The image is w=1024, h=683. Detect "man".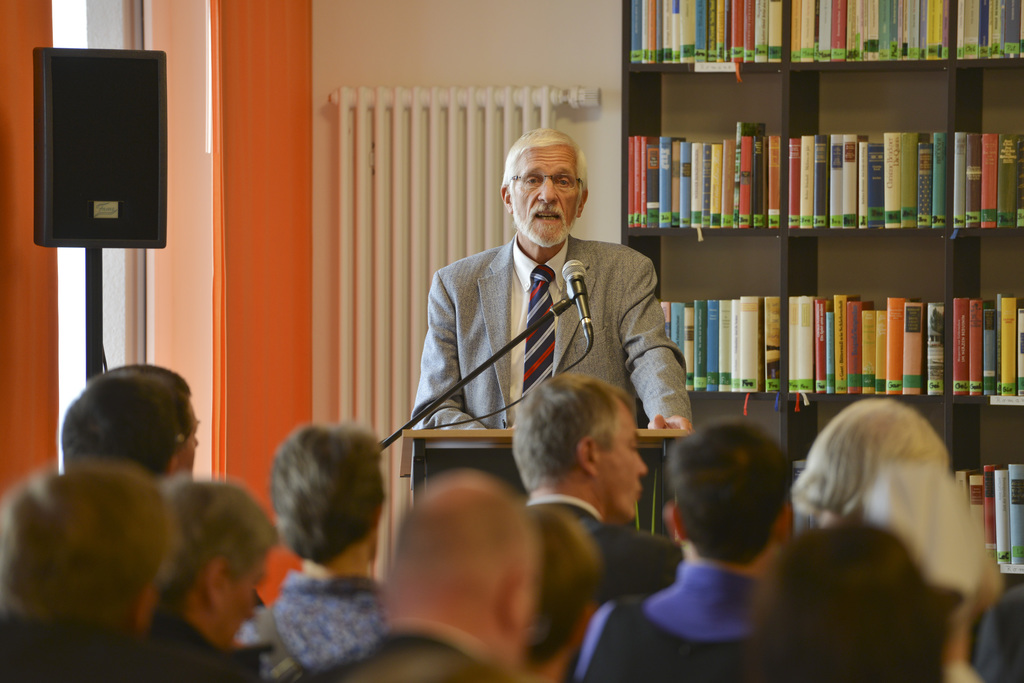
Detection: rect(399, 138, 698, 477).
